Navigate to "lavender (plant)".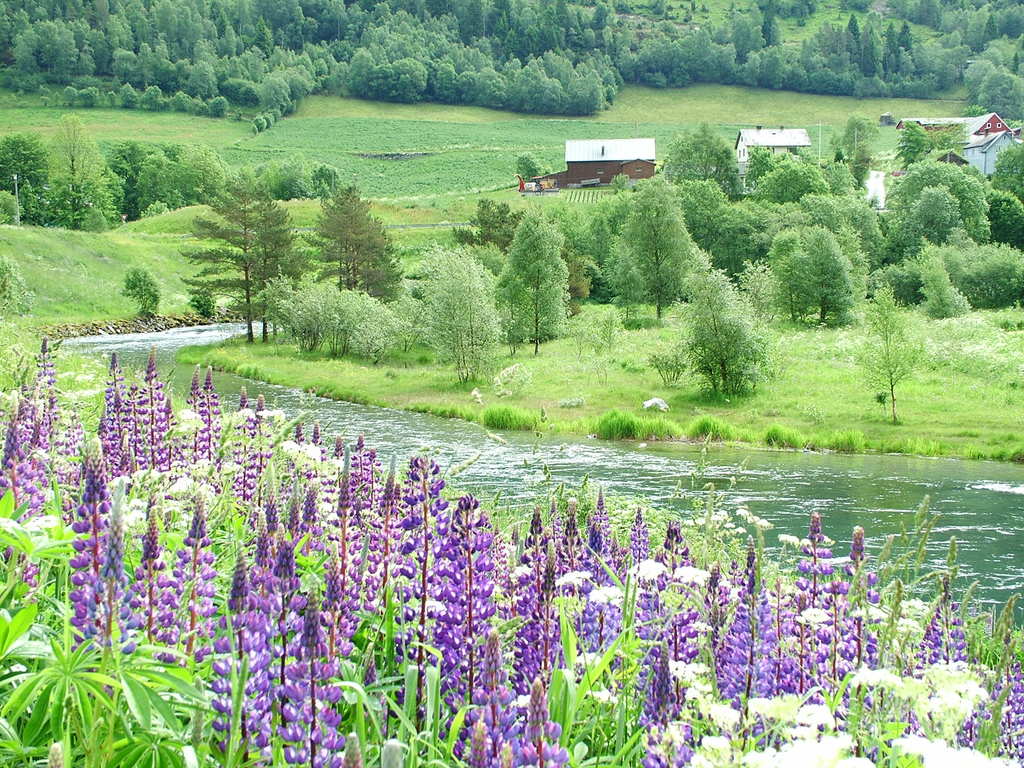
Navigation target: box=[835, 523, 888, 663].
